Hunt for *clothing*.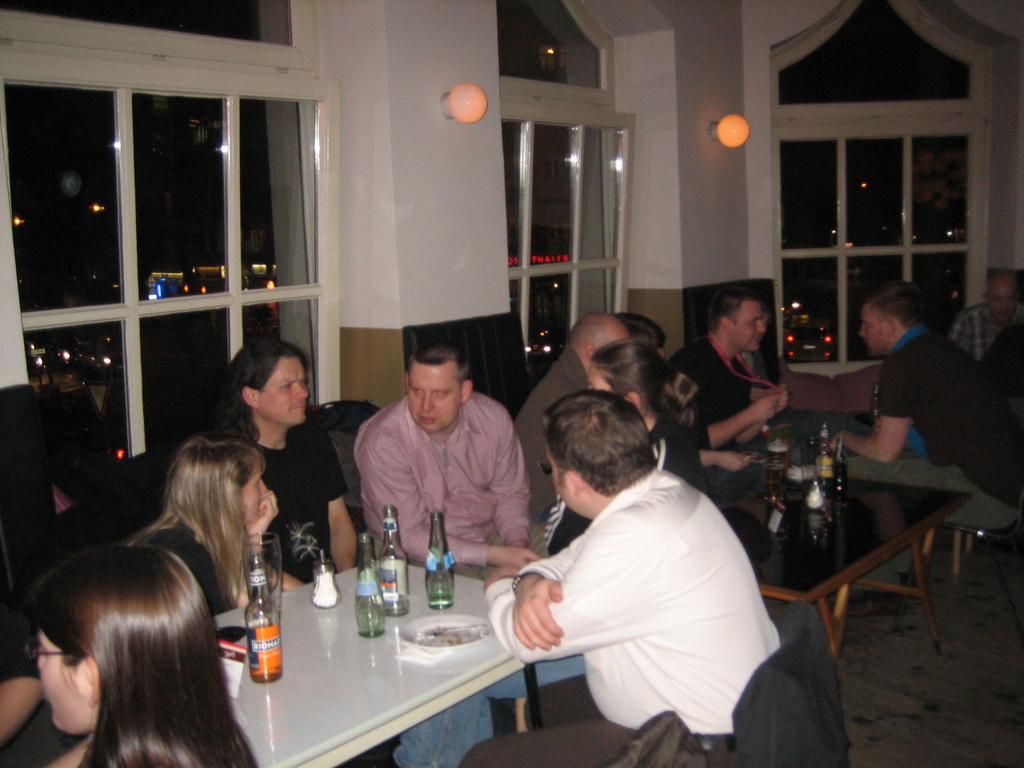
Hunted down at box(507, 424, 796, 744).
